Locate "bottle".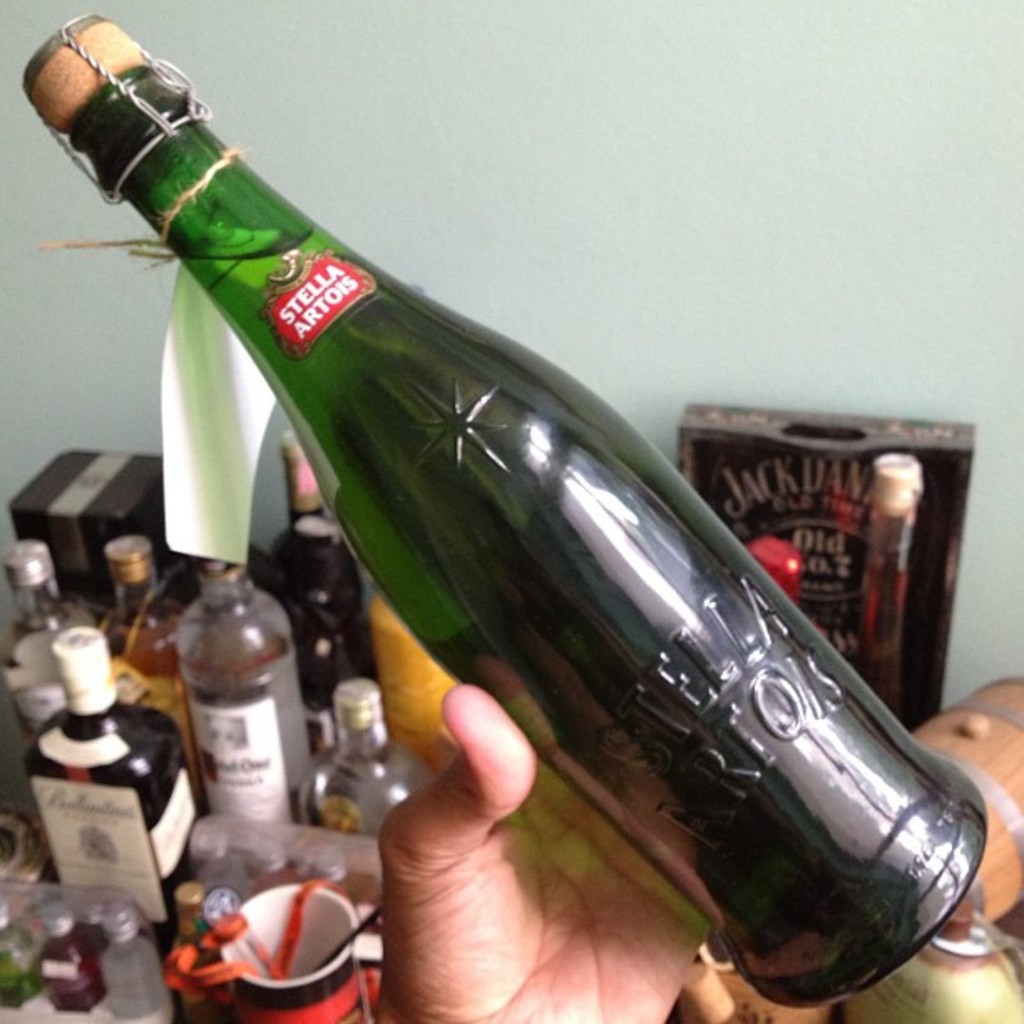
Bounding box: rect(0, 535, 89, 748).
